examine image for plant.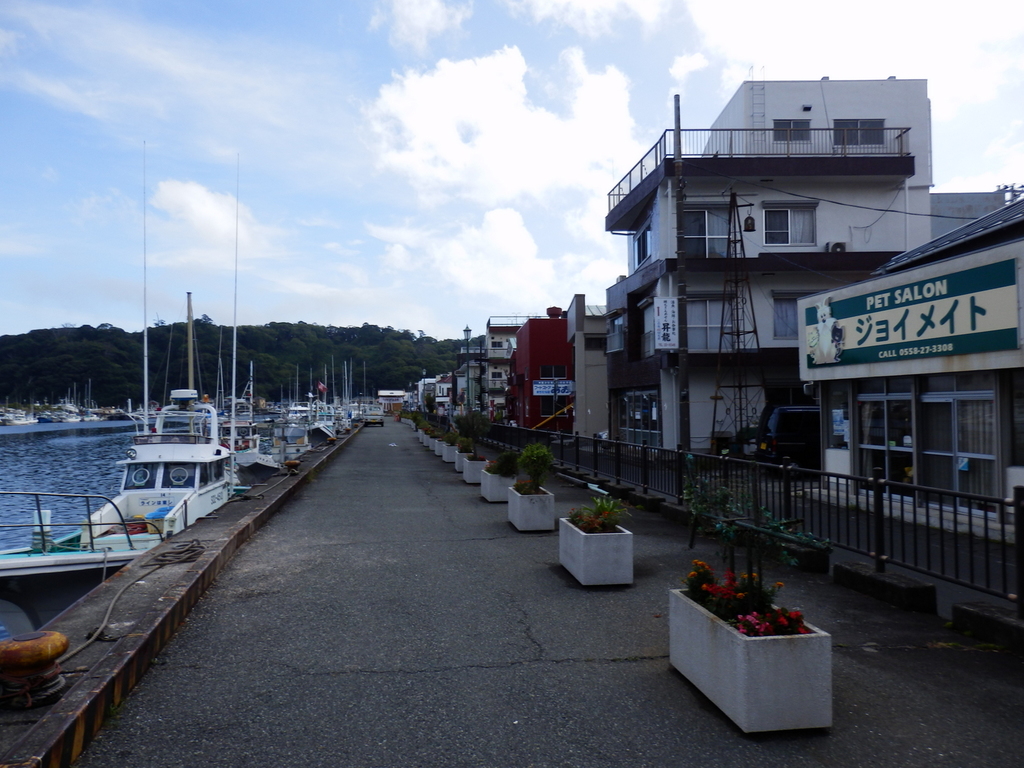
Examination result: (681, 463, 815, 545).
